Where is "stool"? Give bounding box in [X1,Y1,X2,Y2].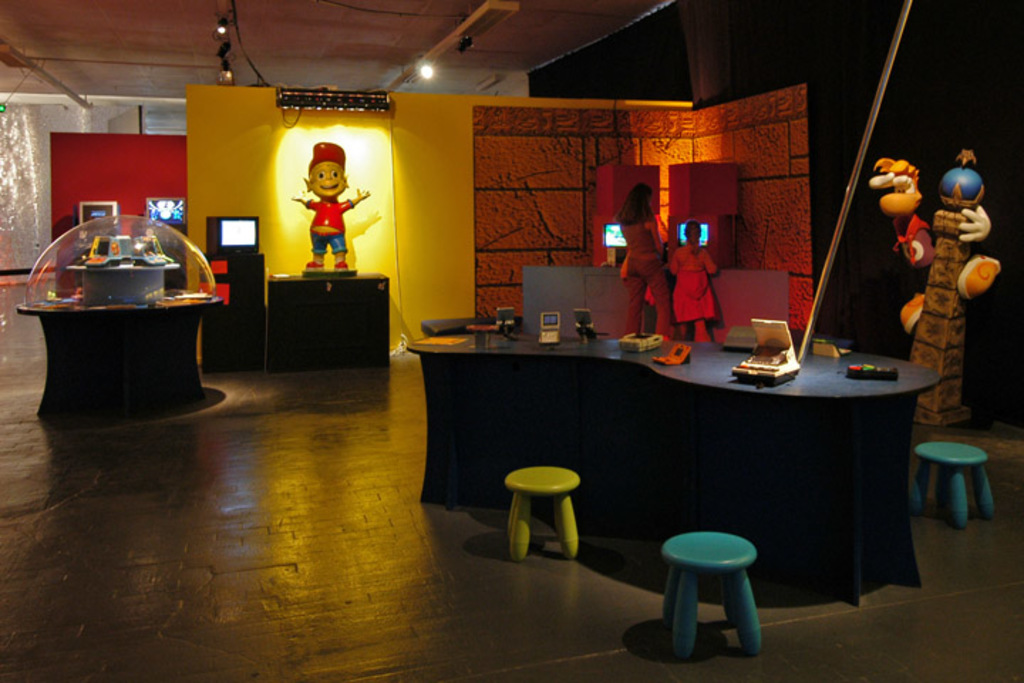
[658,532,758,662].
